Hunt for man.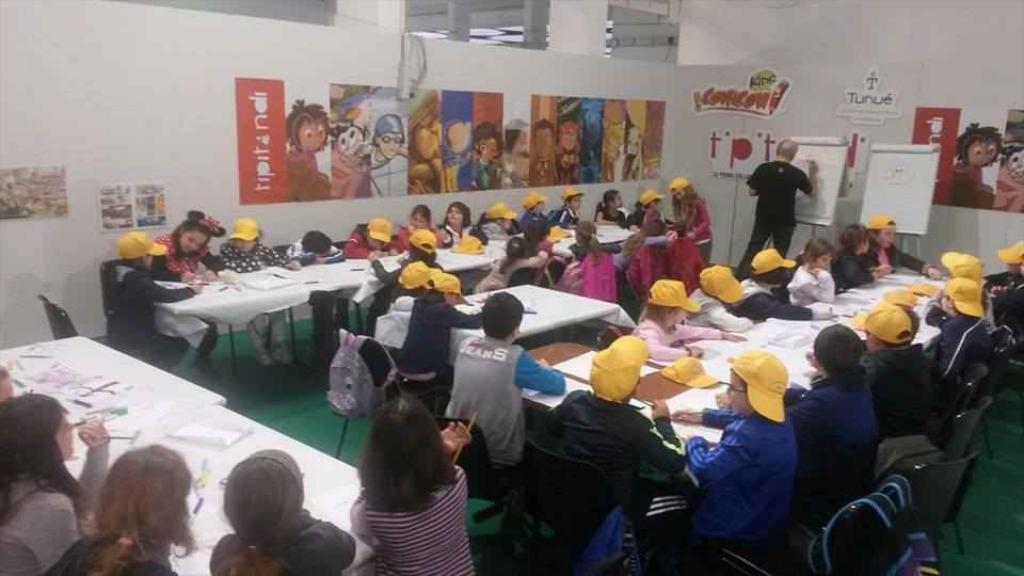
Hunted down at 800 320 885 501.
